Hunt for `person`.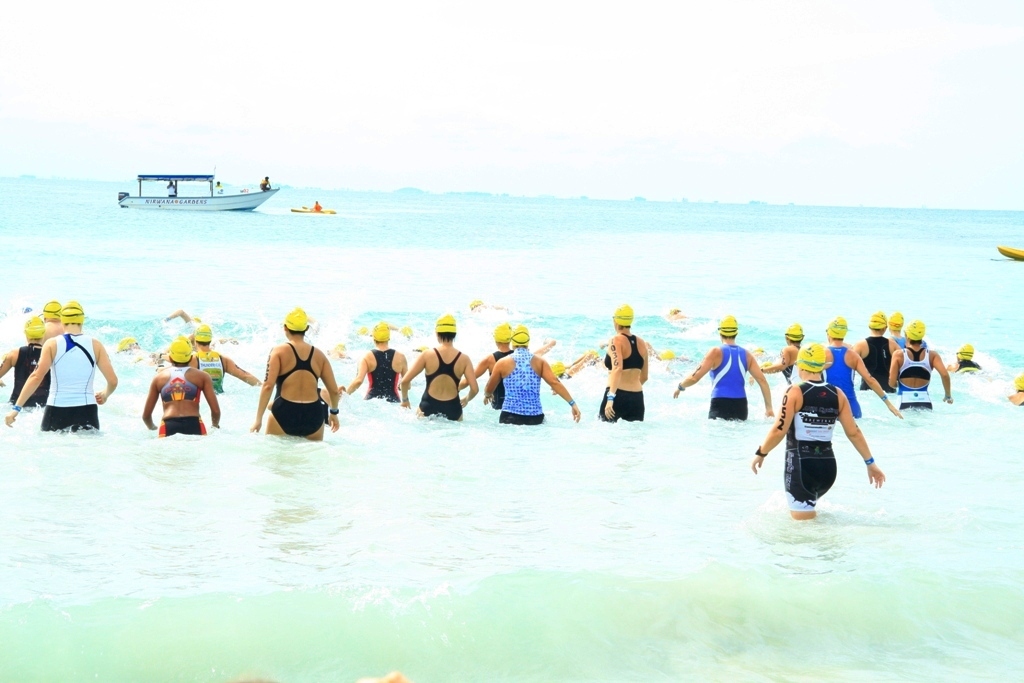
Hunted down at box=[397, 315, 479, 423].
